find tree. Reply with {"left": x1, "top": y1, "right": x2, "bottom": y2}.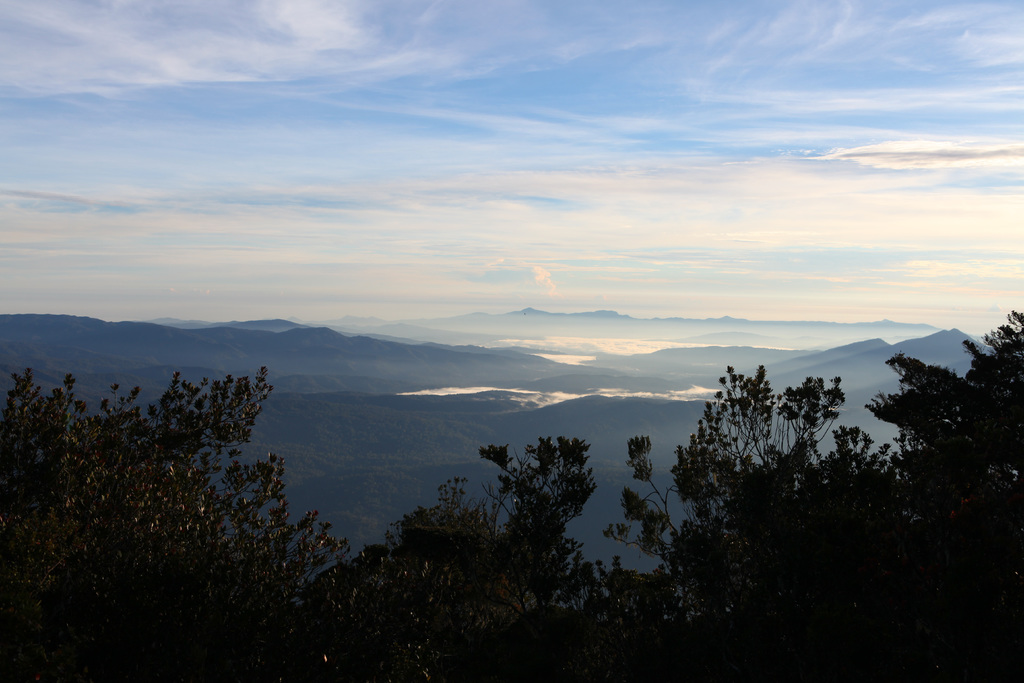
{"left": 3, "top": 360, "right": 343, "bottom": 682}.
